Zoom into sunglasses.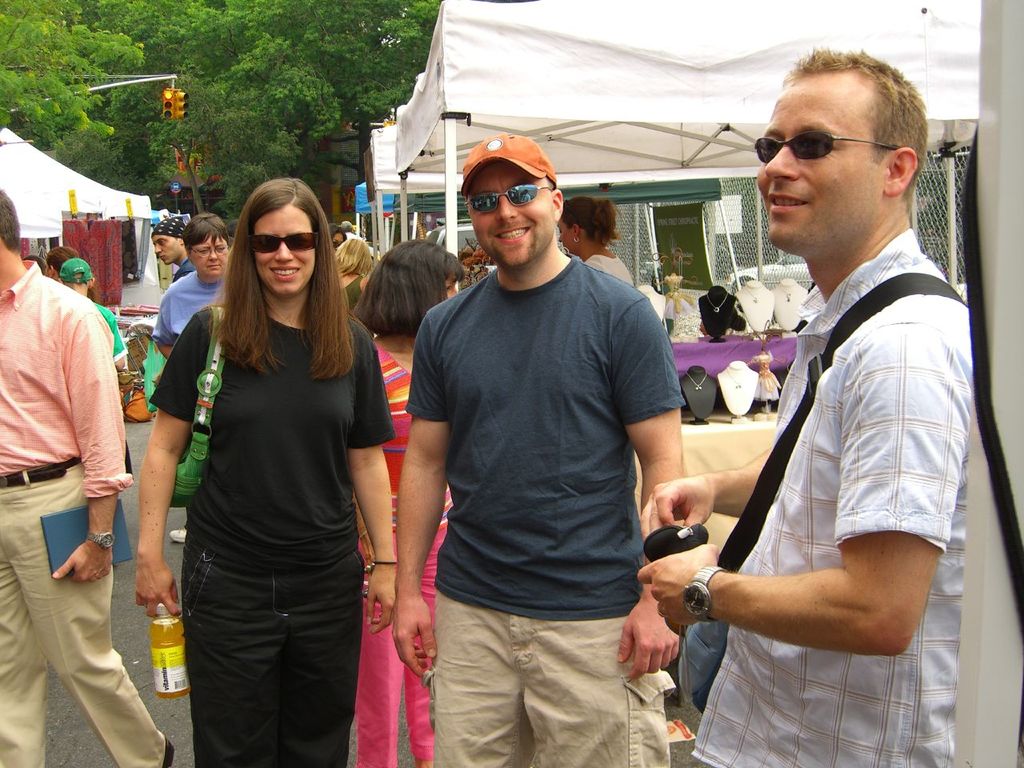
Zoom target: rect(467, 182, 553, 213).
